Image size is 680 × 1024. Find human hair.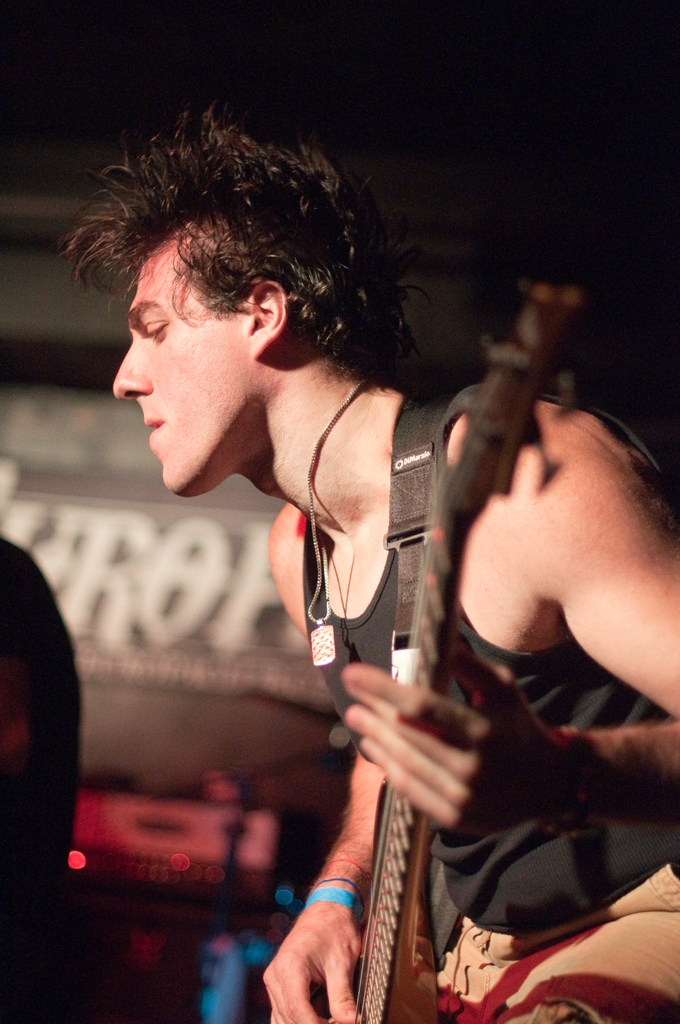
99, 148, 382, 402.
